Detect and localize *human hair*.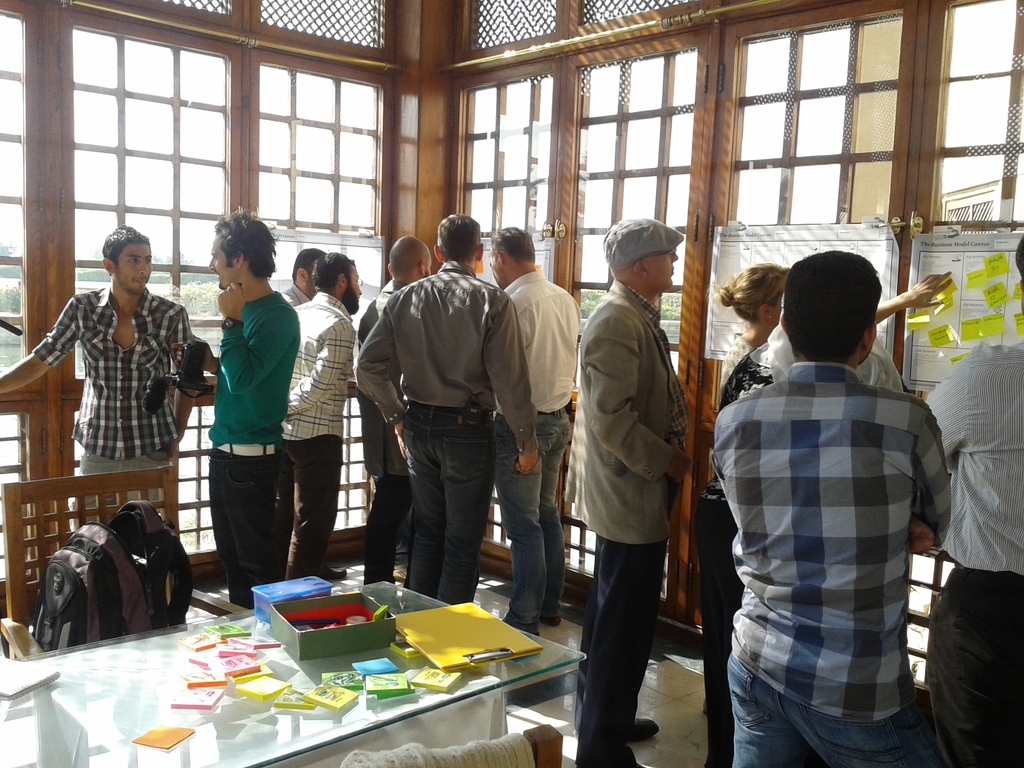
Localized at <region>291, 248, 328, 285</region>.
